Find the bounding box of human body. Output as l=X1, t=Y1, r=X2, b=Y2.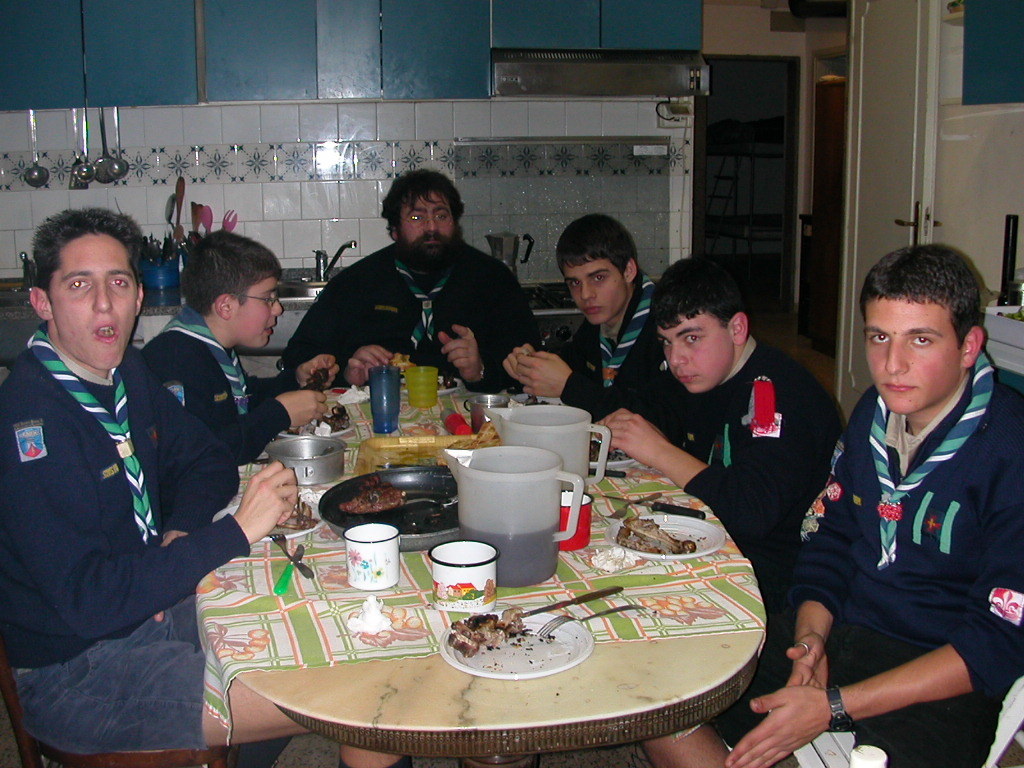
l=0, t=326, r=410, b=767.
